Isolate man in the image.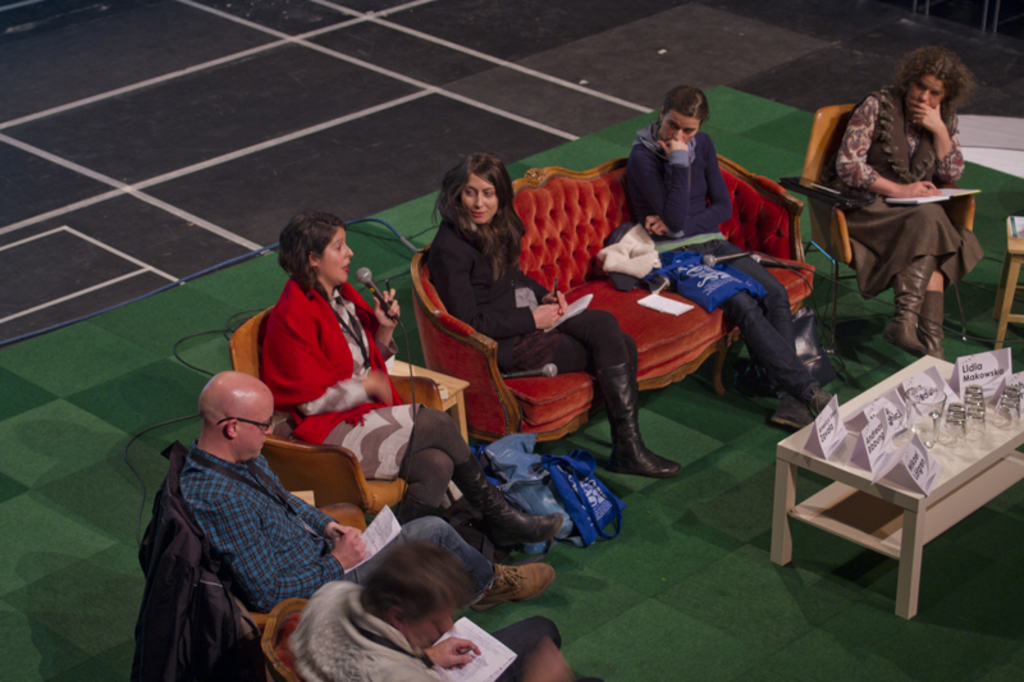
Isolated region: {"x1": 180, "y1": 371, "x2": 556, "y2": 621}.
